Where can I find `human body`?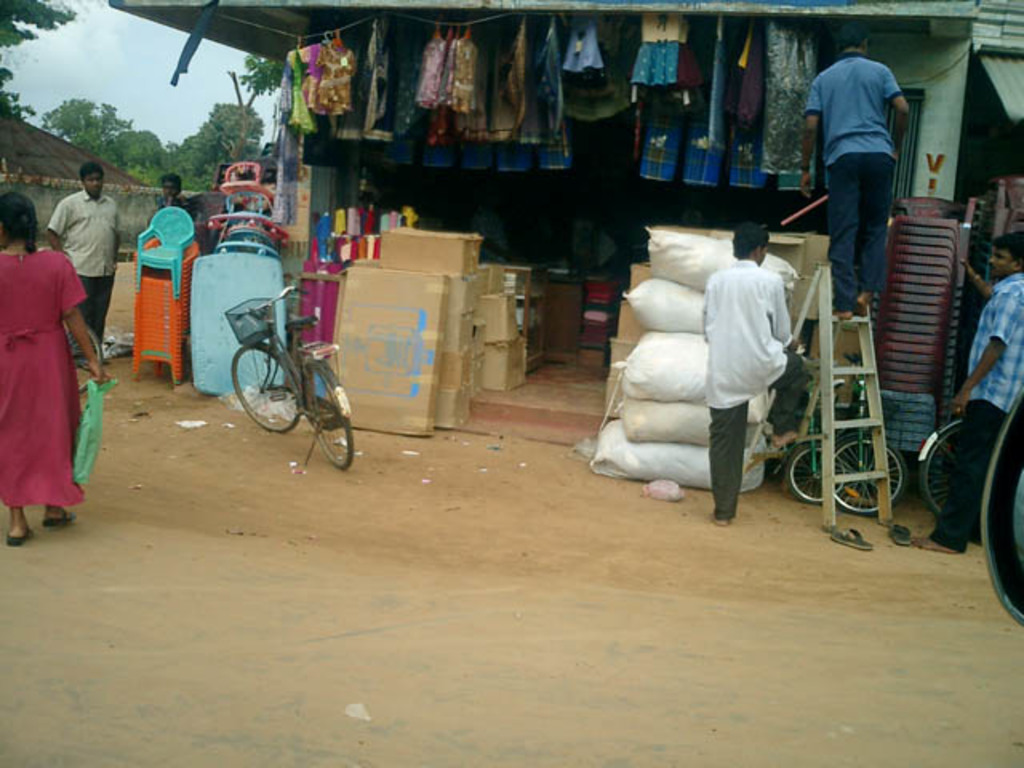
You can find it at BBox(46, 157, 120, 344).
